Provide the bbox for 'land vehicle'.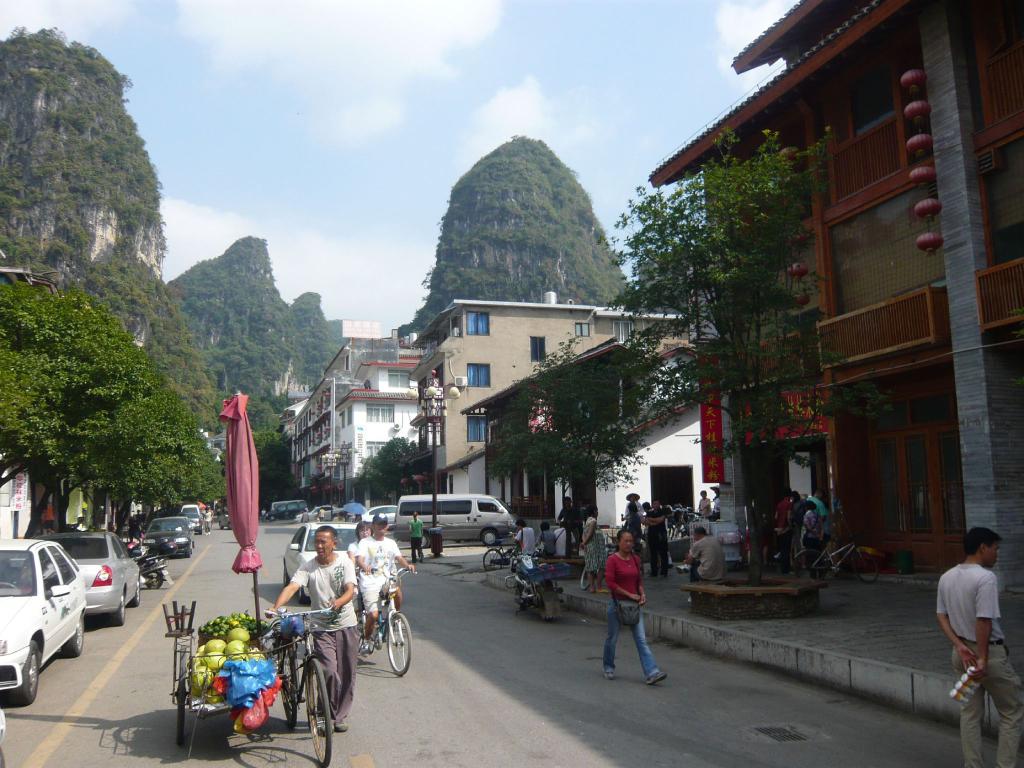
[left=134, top=554, right=176, bottom=590].
